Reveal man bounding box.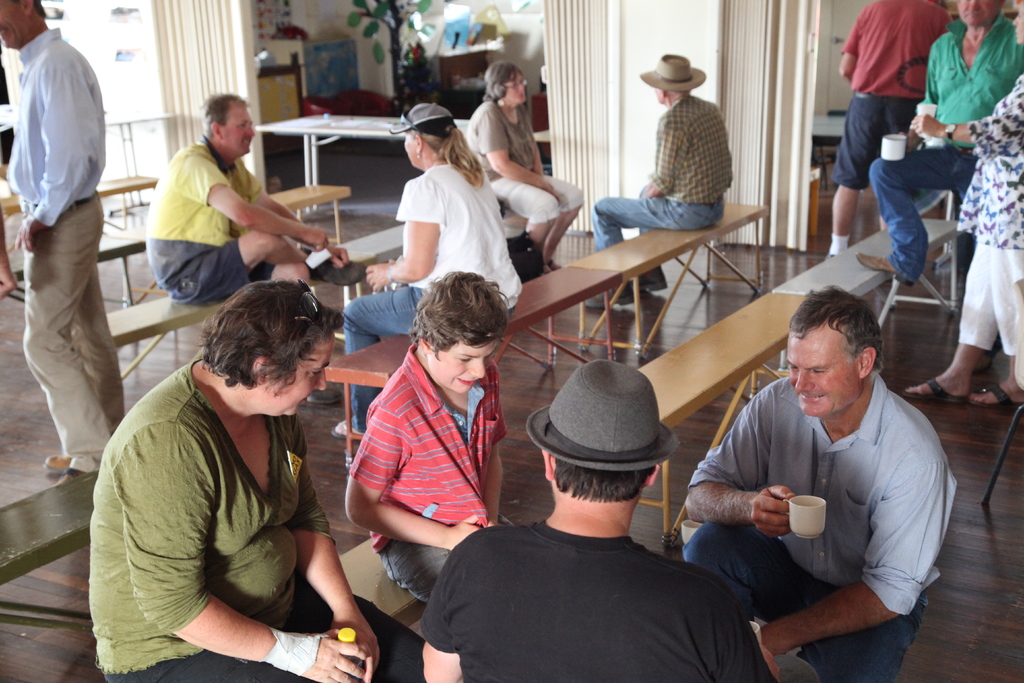
Revealed: [681, 288, 955, 682].
